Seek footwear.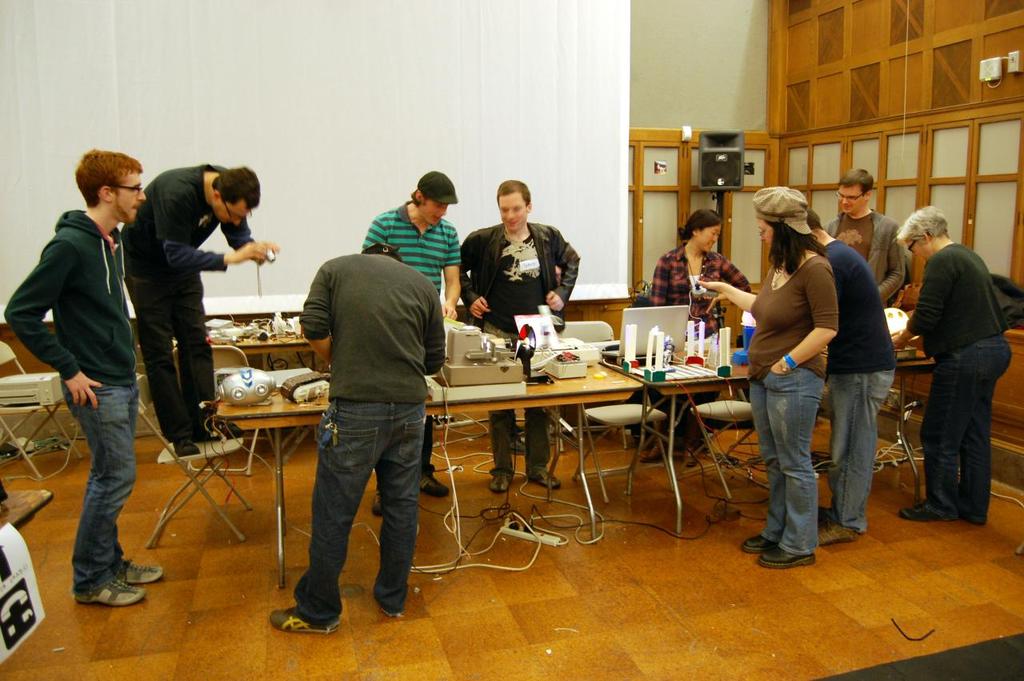
region(529, 468, 567, 497).
